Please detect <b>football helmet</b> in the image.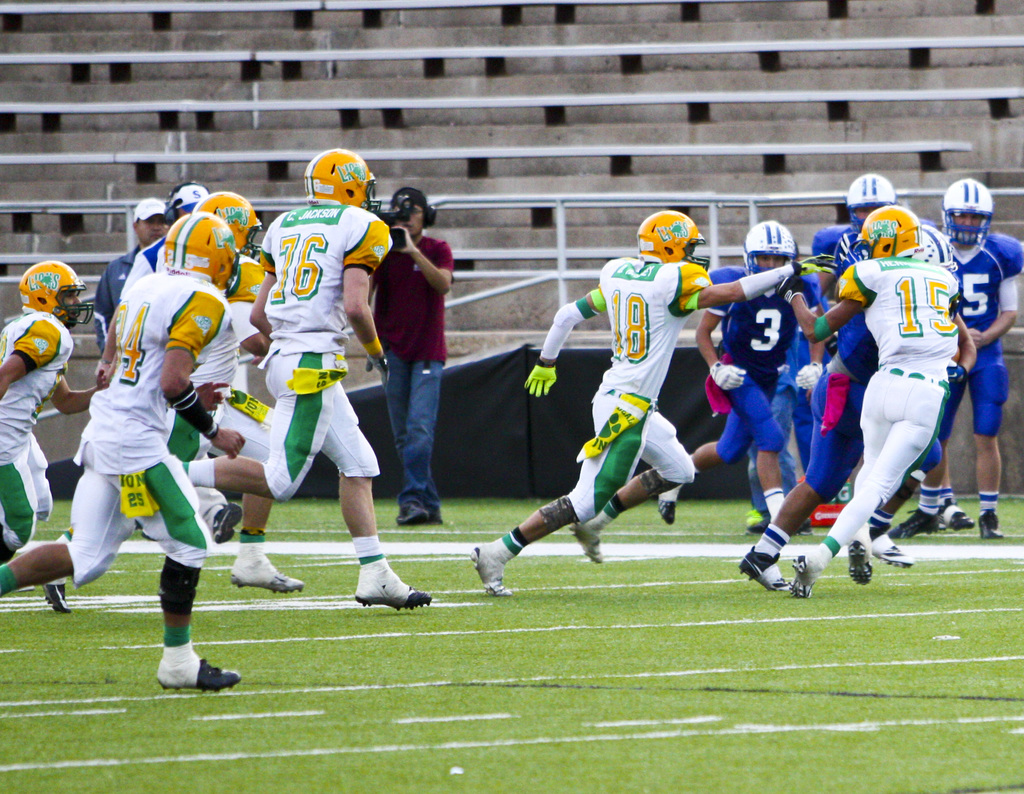
(left=861, top=202, right=920, bottom=257).
